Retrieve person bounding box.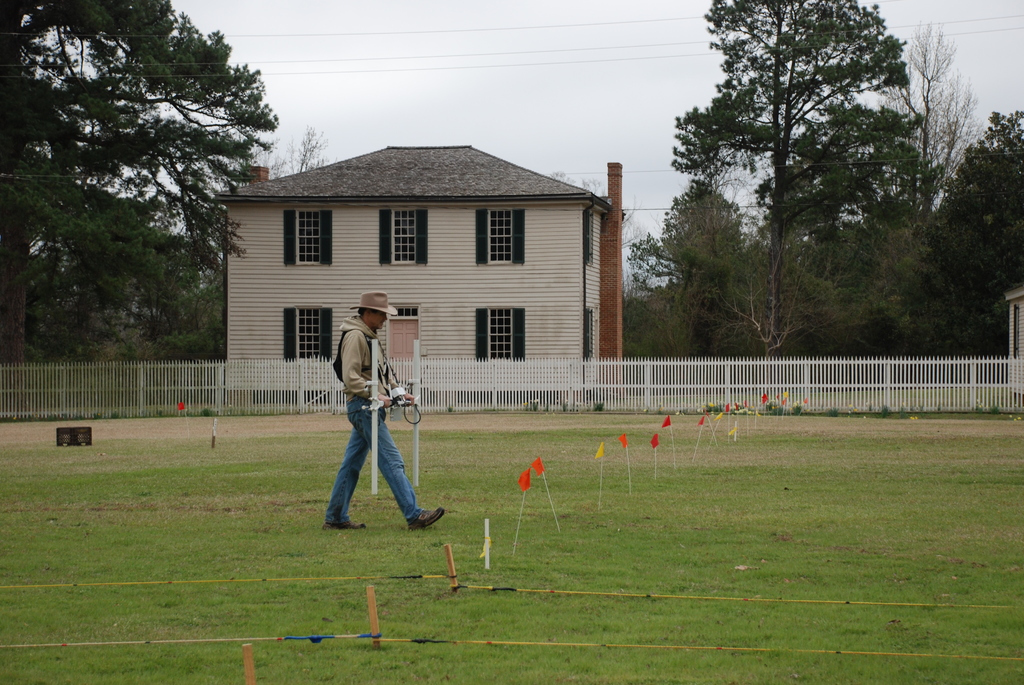
Bounding box: crop(316, 288, 415, 540).
